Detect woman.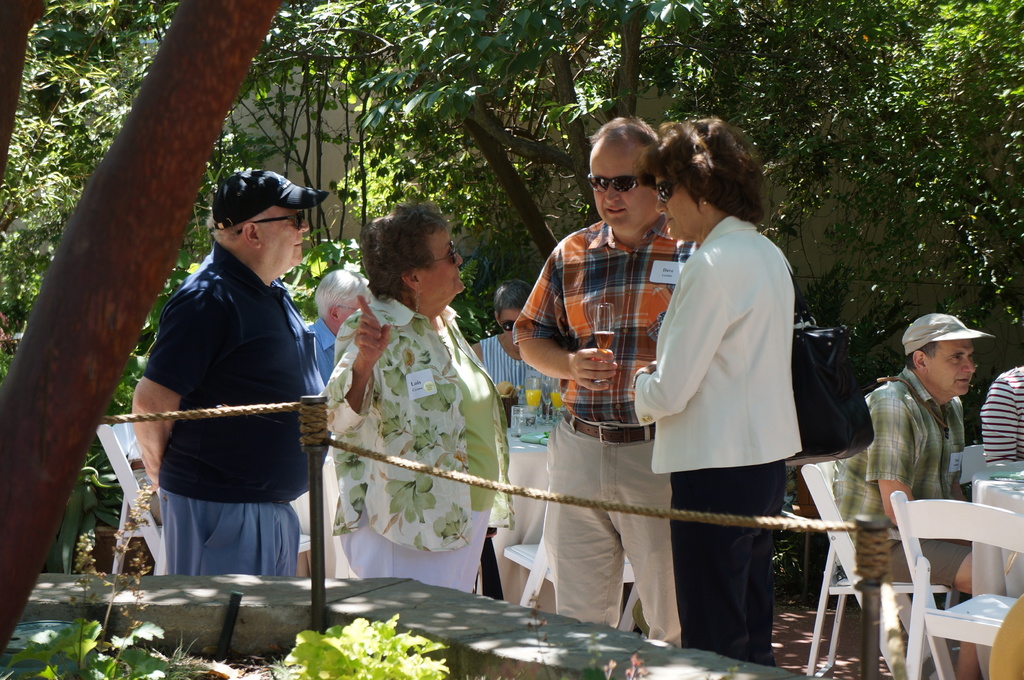
Detected at <region>645, 135, 845, 673</region>.
